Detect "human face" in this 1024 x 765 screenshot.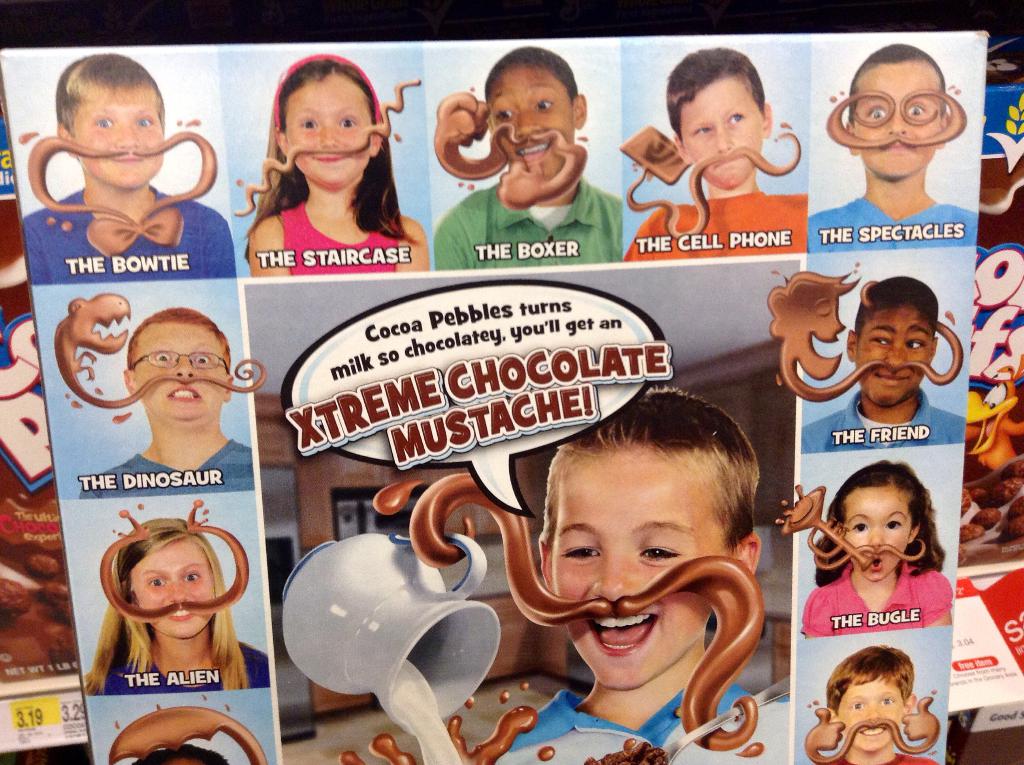
Detection: 847, 488, 908, 577.
